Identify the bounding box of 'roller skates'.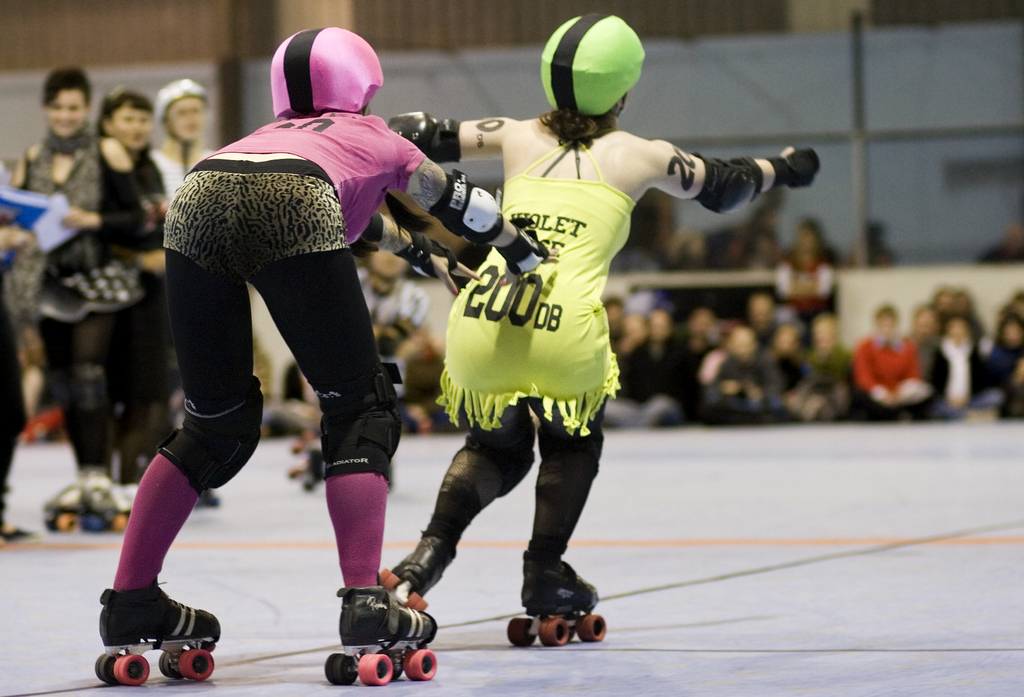
pyautogui.locateOnScreen(507, 553, 608, 648).
